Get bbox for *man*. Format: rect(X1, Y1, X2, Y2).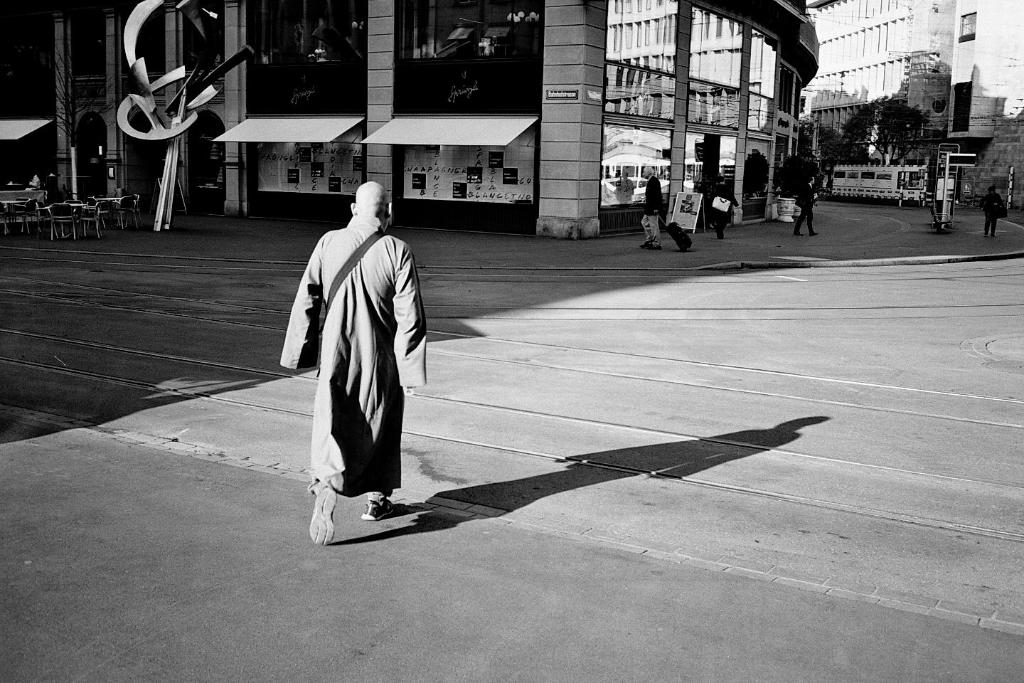
rect(274, 183, 430, 549).
